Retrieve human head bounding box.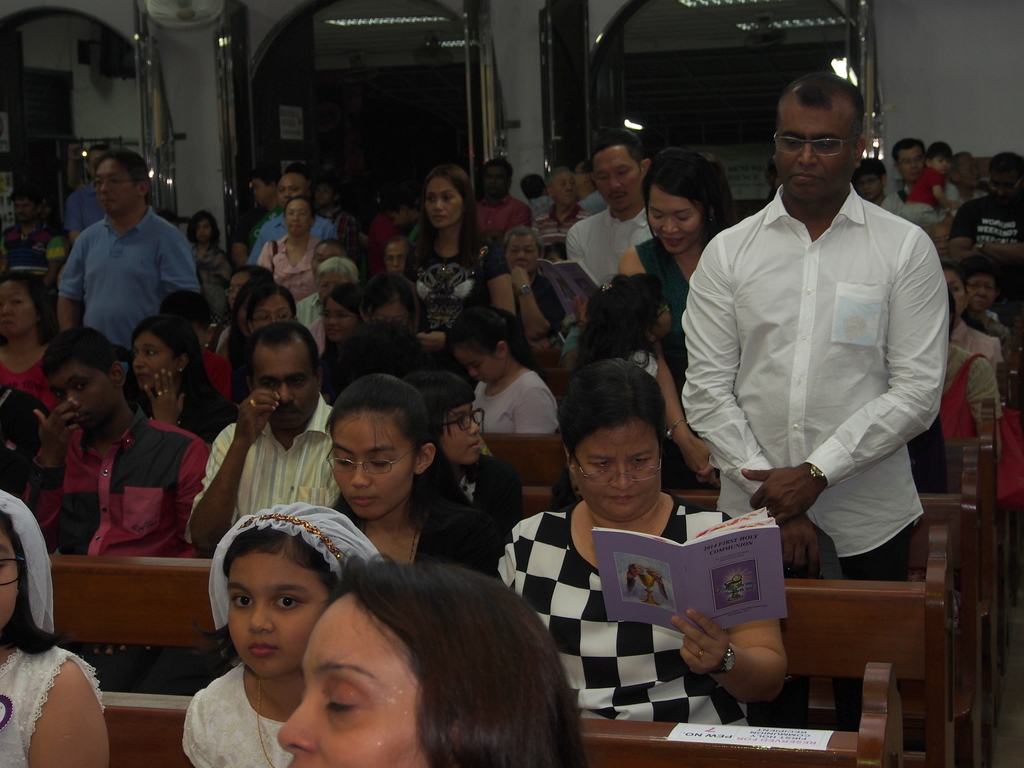
Bounding box: l=929, t=138, r=953, b=178.
